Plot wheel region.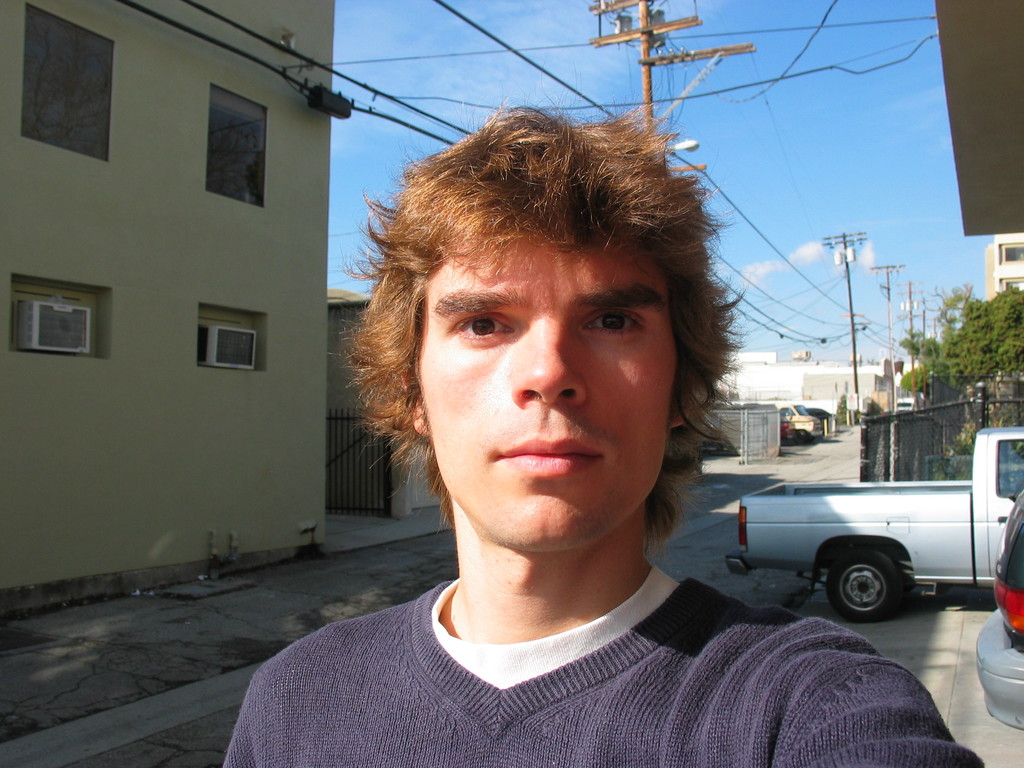
Plotted at box=[829, 547, 903, 625].
